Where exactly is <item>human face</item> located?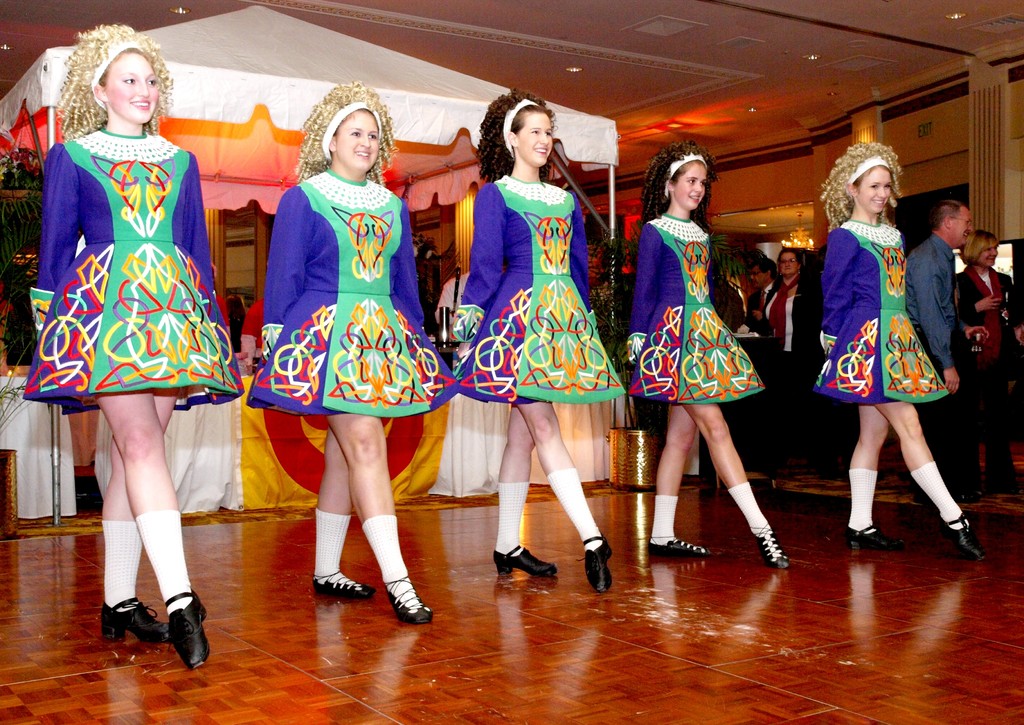
Its bounding box is {"x1": 980, "y1": 236, "x2": 1002, "y2": 270}.
